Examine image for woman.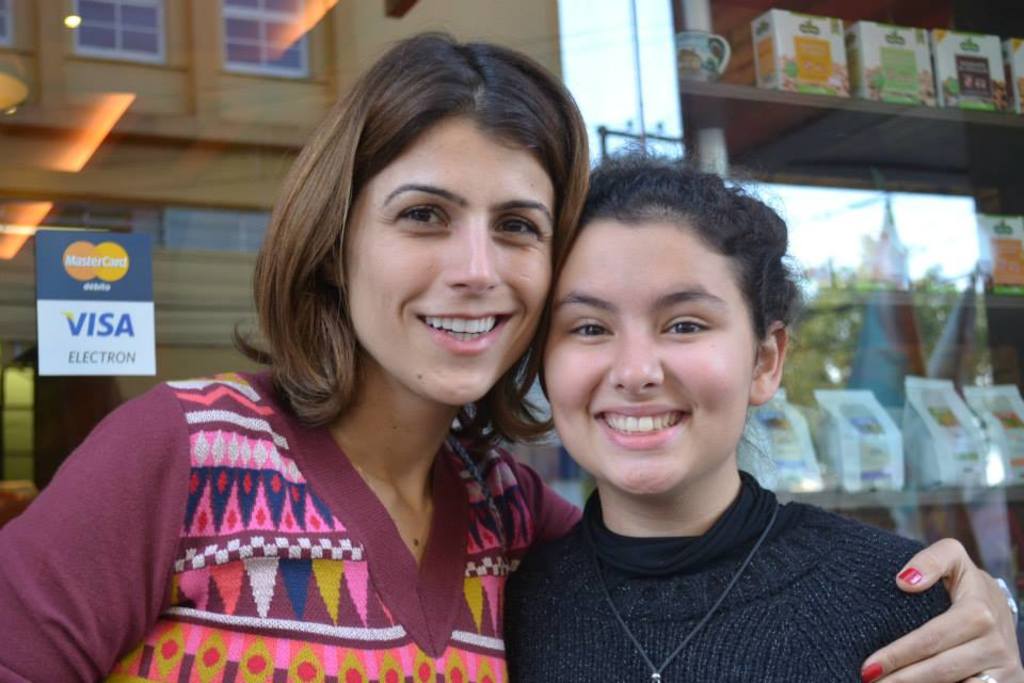
Examination result: detection(484, 150, 865, 654).
